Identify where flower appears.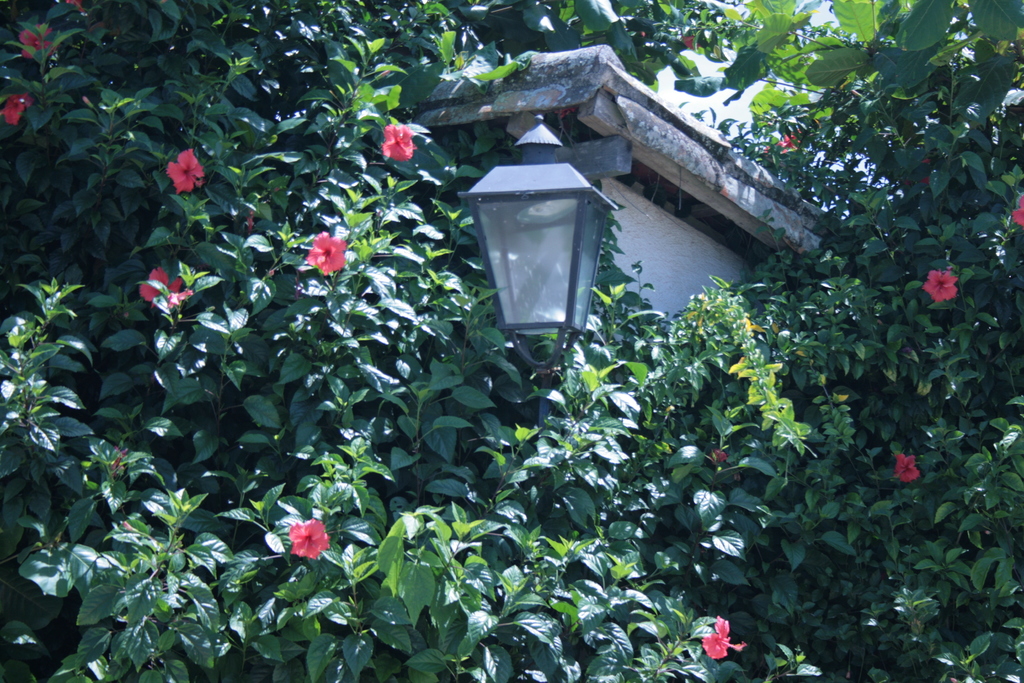
Appears at x1=306 y1=228 x2=346 y2=273.
